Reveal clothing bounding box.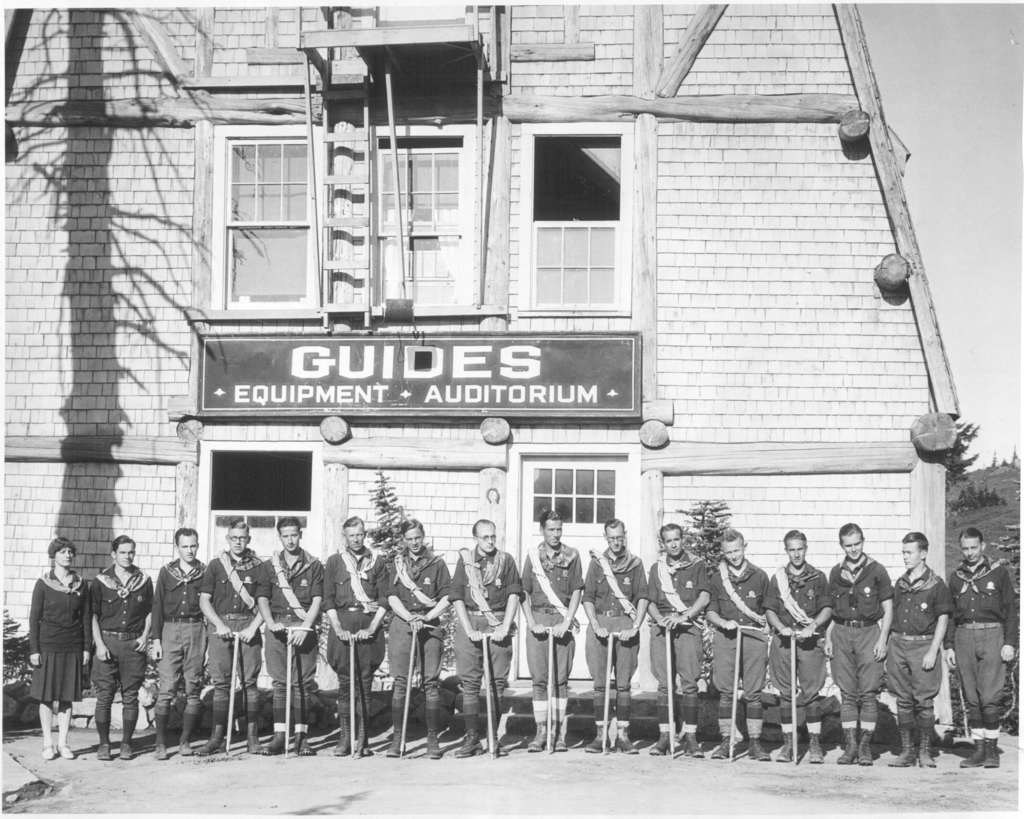
Revealed: (625, 548, 716, 734).
